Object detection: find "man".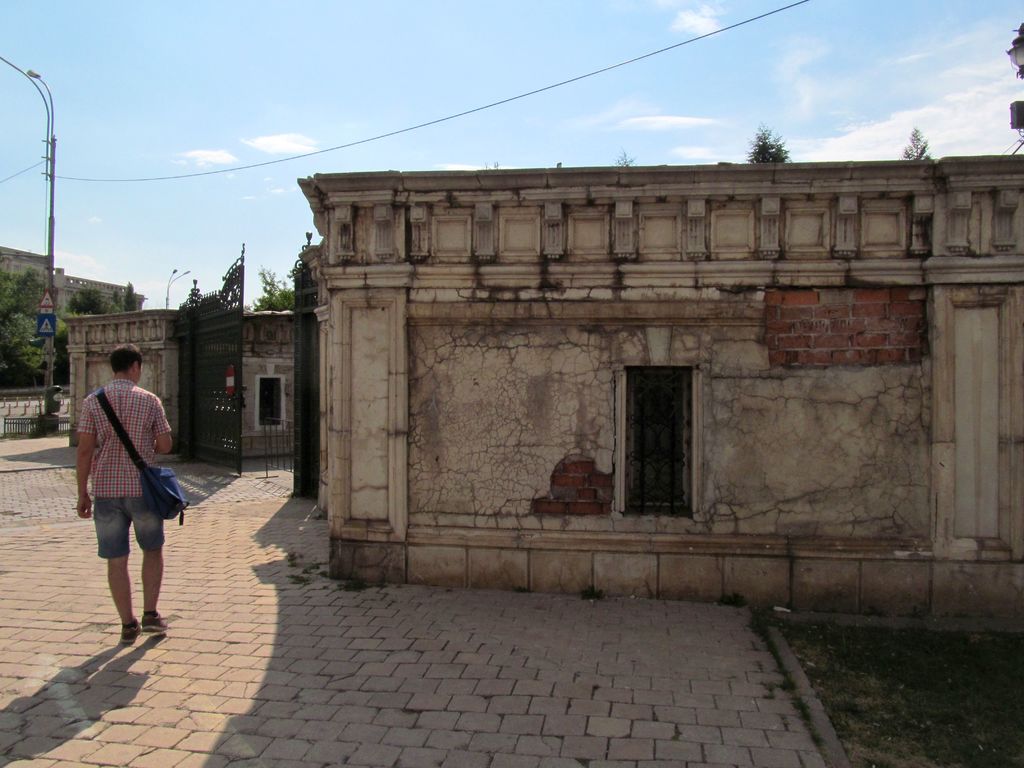
pyautogui.locateOnScreen(77, 350, 188, 640).
